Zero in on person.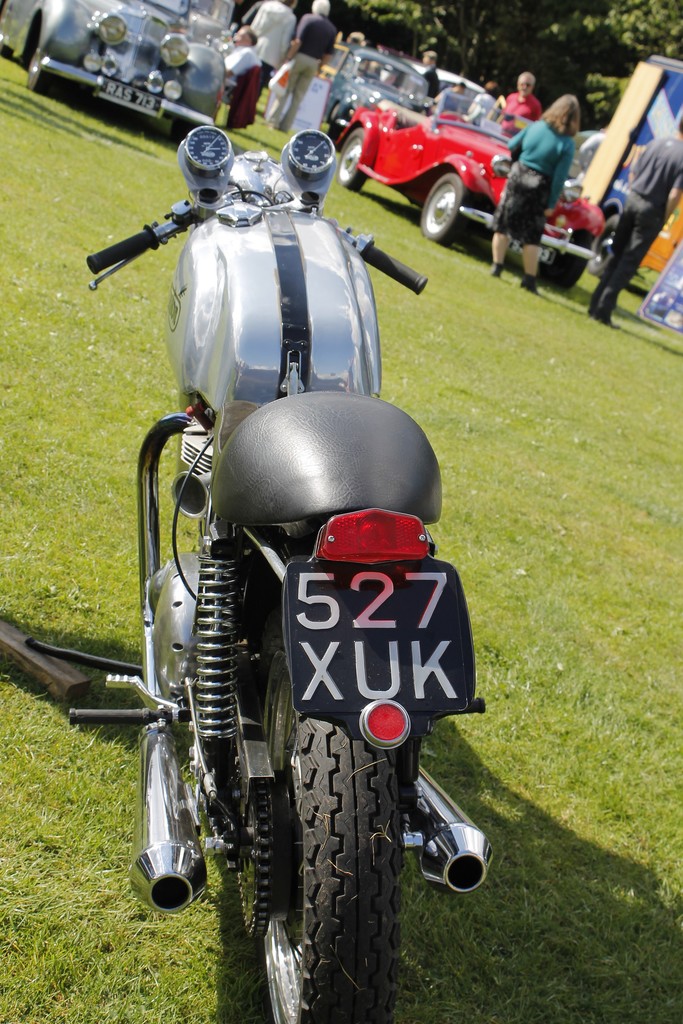
Zeroed in: detection(451, 83, 463, 93).
